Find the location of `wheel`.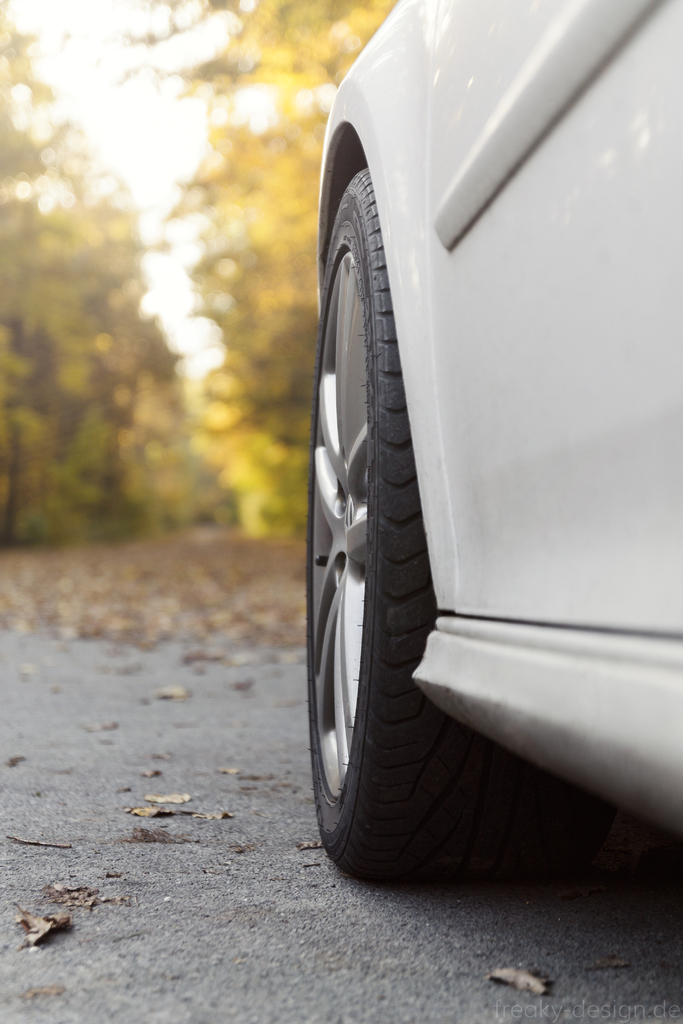
Location: {"x1": 308, "y1": 320, "x2": 467, "y2": 895}.
